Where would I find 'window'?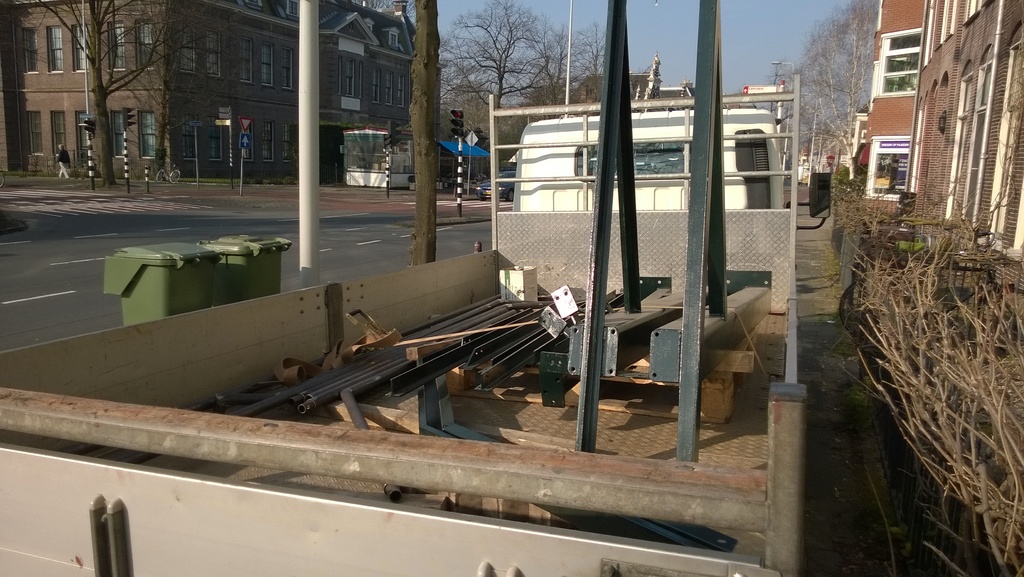
At (139, 111, 155, 158).
